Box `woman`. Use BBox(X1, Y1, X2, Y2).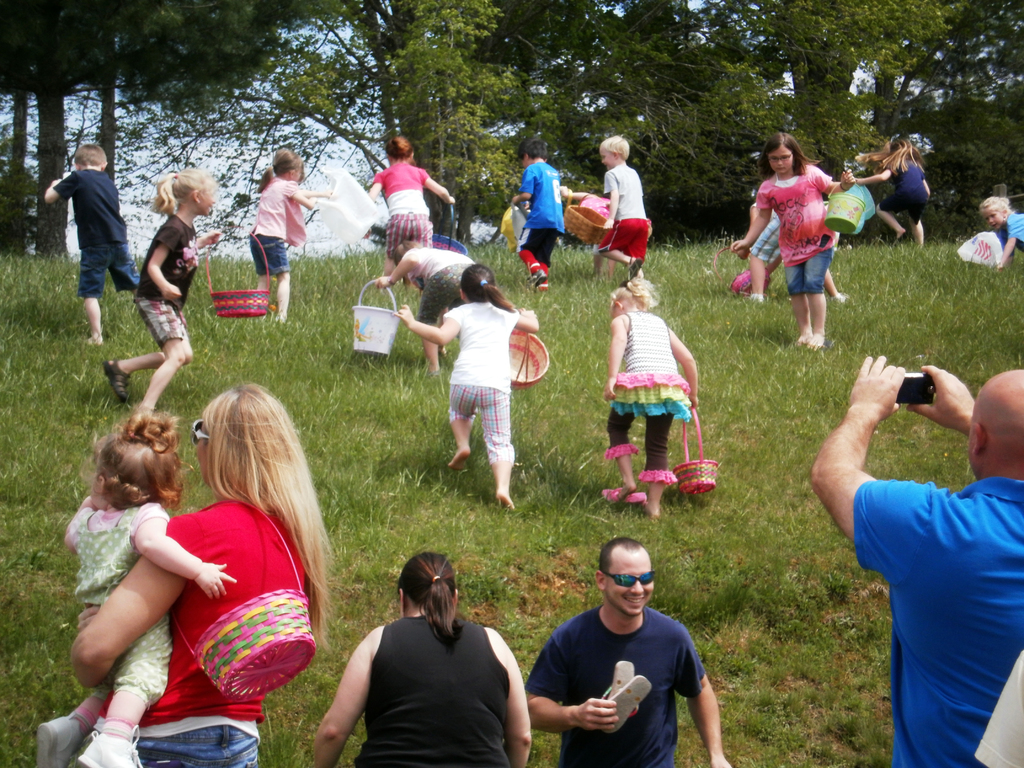
BBox(310, 548, 531, 767).
